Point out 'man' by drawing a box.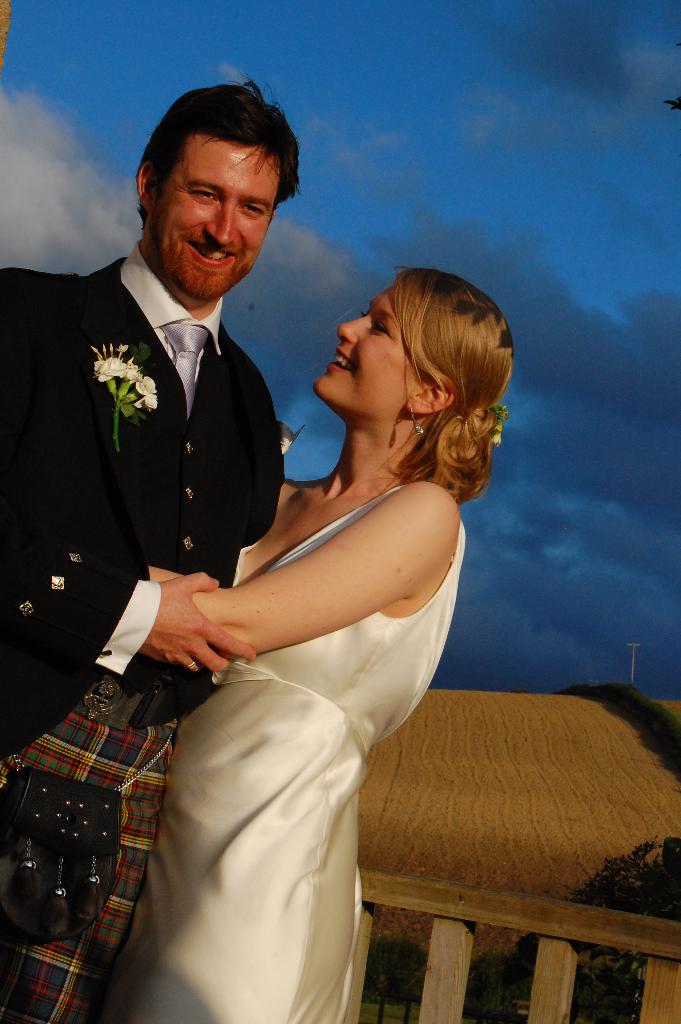
pyautogui.locateOnScreen(29, 86, 406, 963).
